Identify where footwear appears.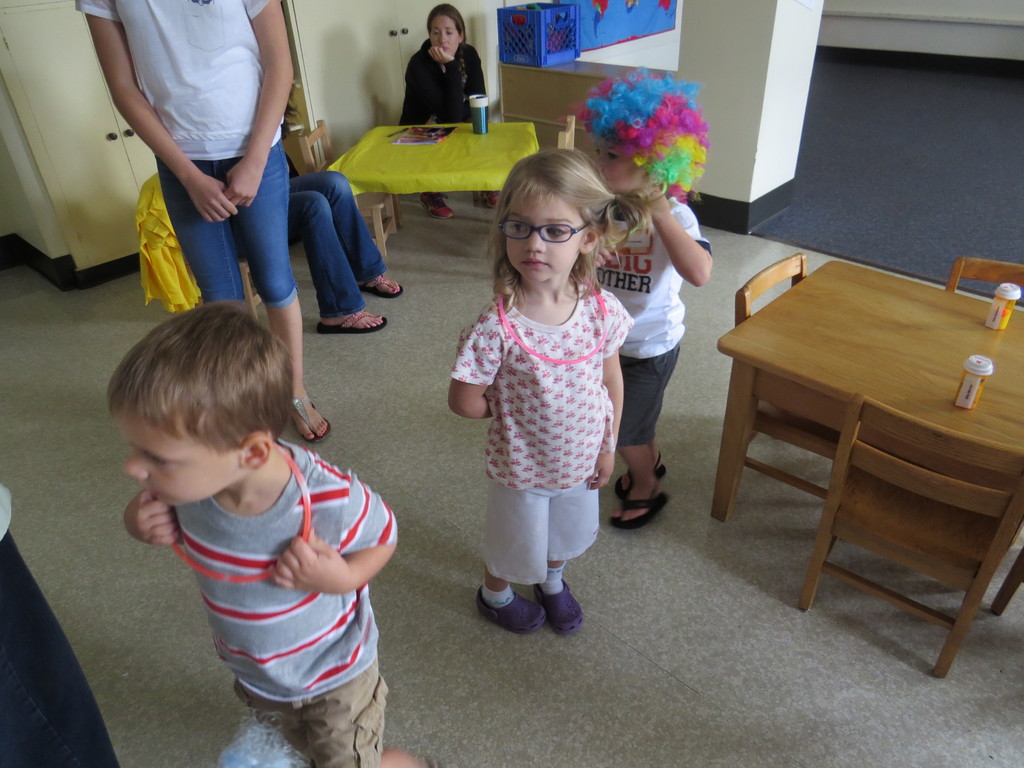
Appears at bbox=(481, 189, 499, 205).
